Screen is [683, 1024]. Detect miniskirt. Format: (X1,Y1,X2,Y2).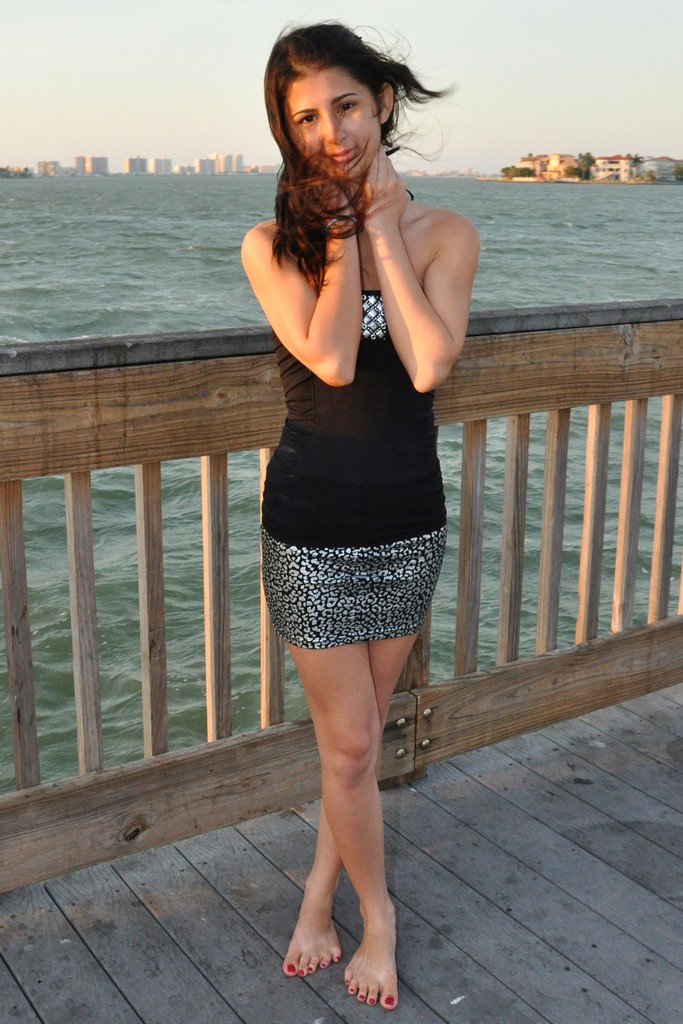
(261,524,449,644).
